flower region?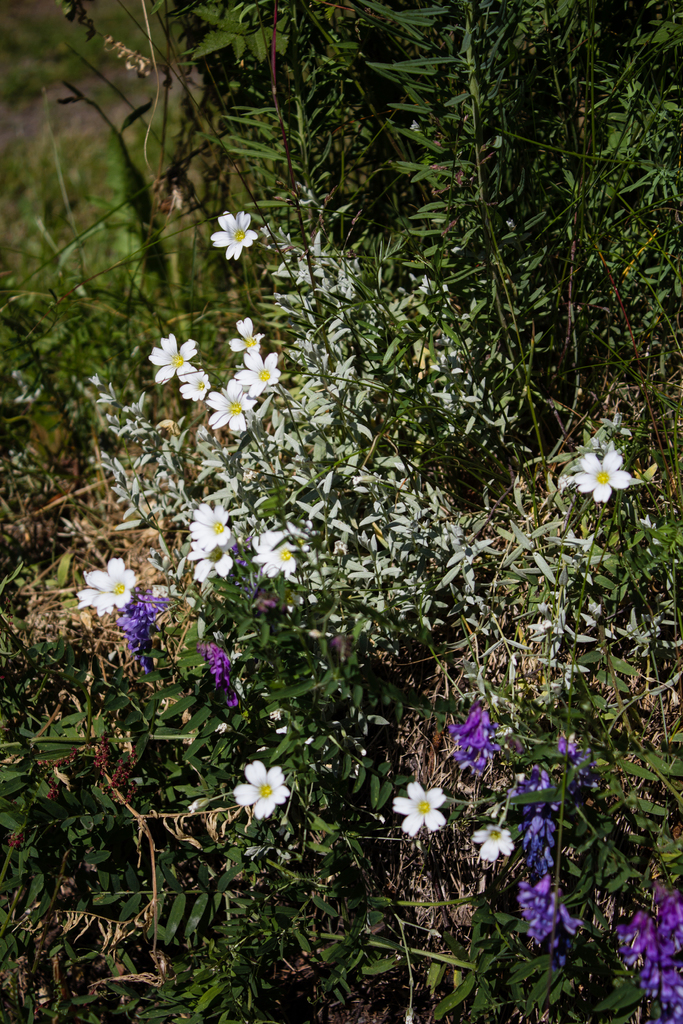
{"left": 239, "top": 347, "right": 283, "bottom": 390}
